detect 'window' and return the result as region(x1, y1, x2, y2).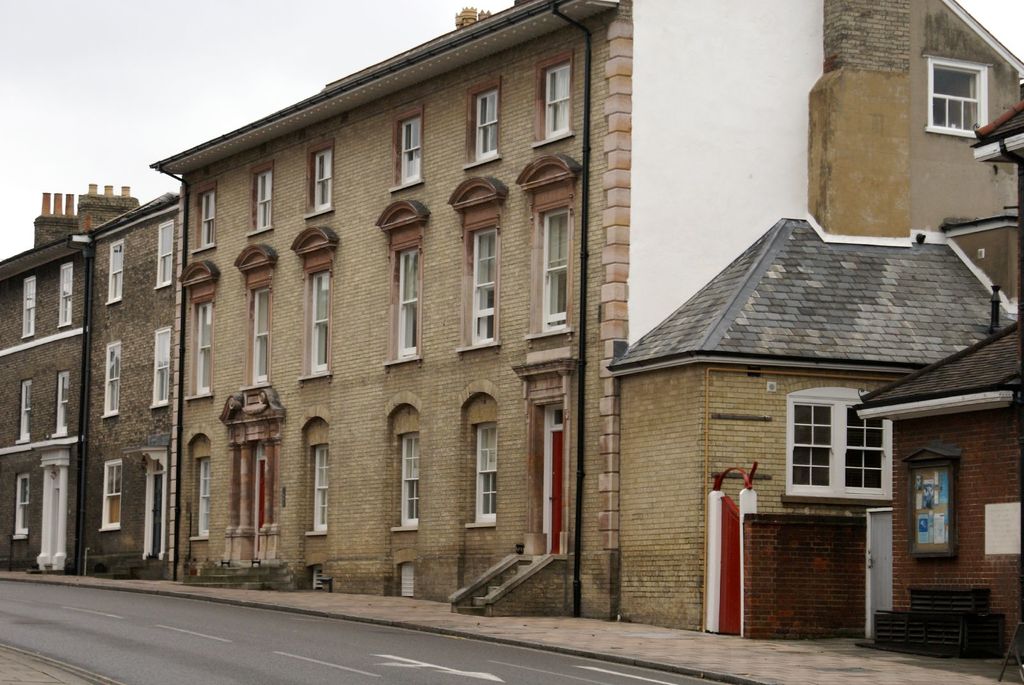
region(468, 226, 495, 343).
